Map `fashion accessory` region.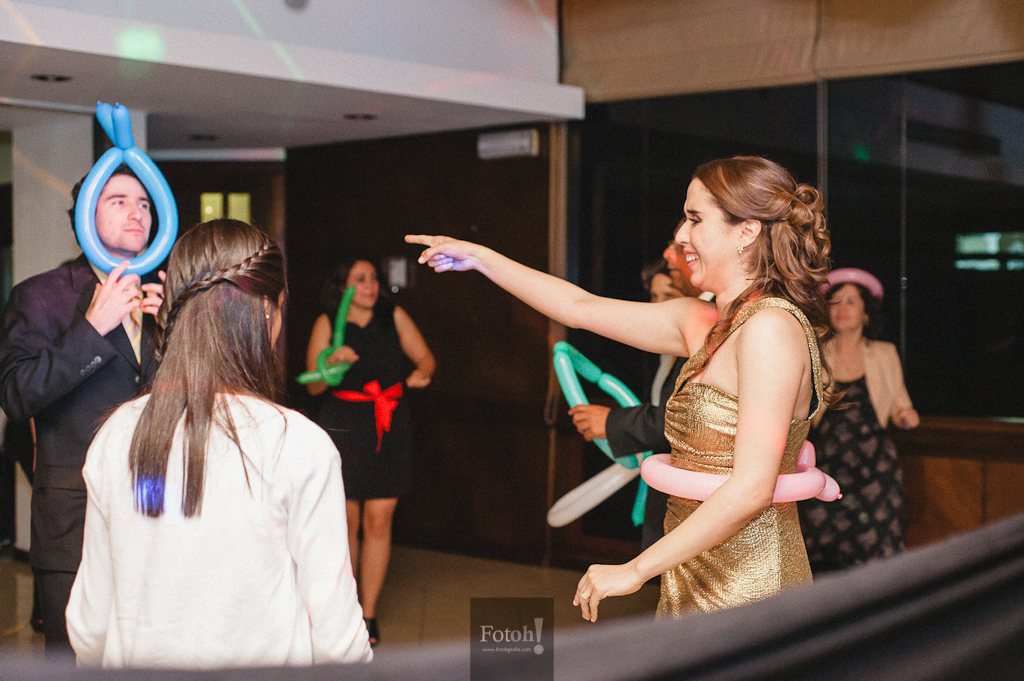
Mapped to (left=364, top=614, right=381, bottom=649).
